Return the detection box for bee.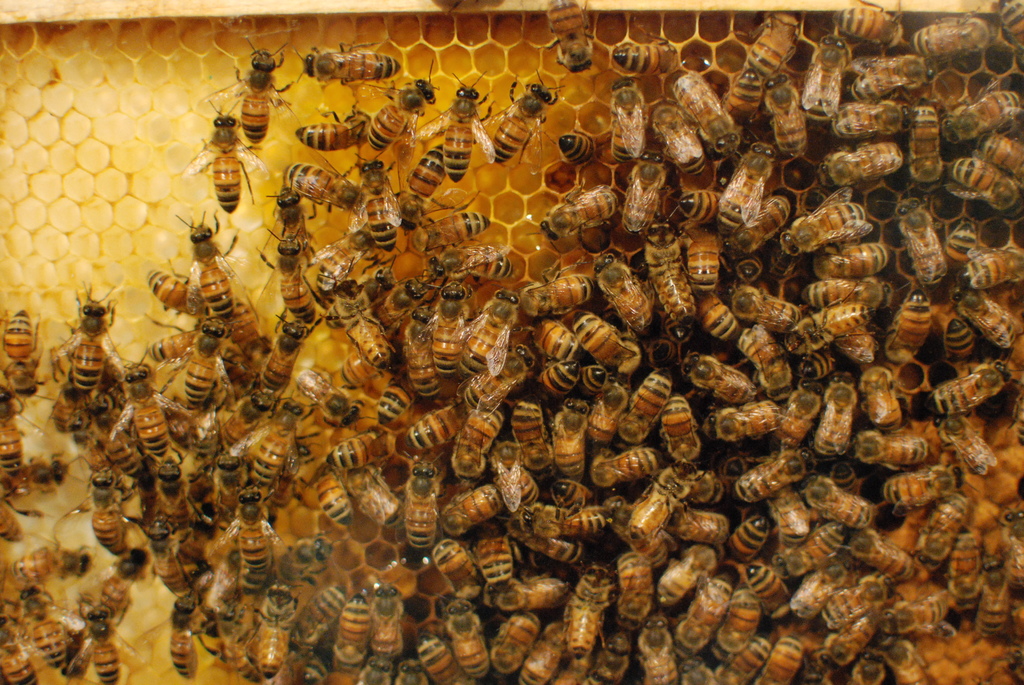
<region>58, 281, 115, 393</region>.
